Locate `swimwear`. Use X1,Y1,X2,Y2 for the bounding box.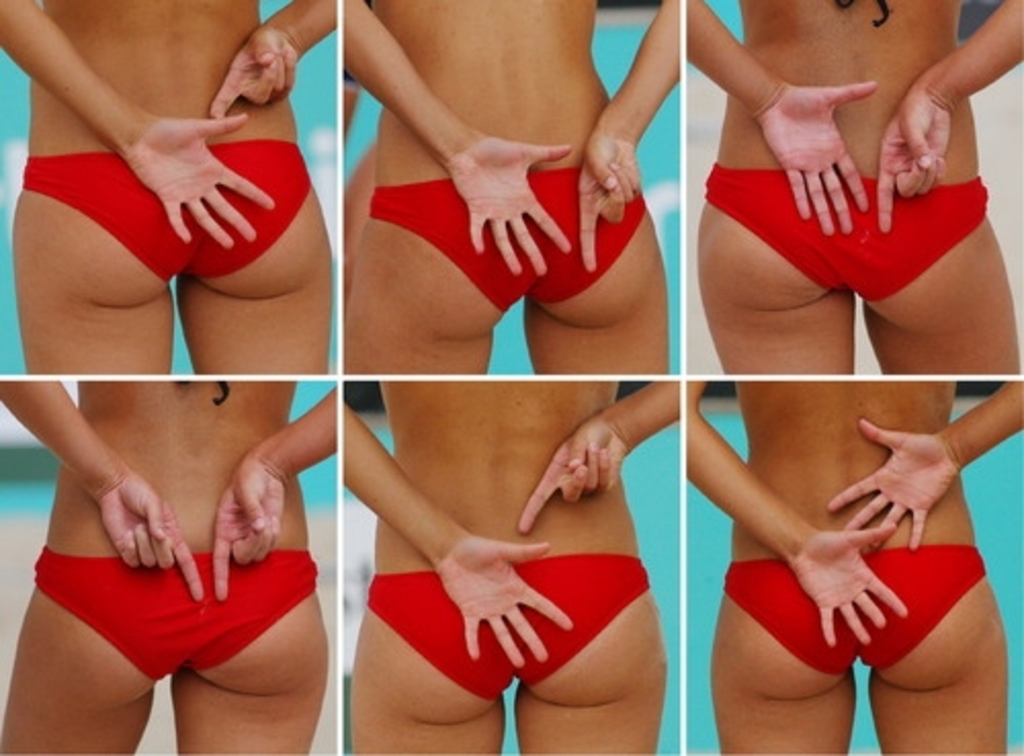
18,137,315,279.
